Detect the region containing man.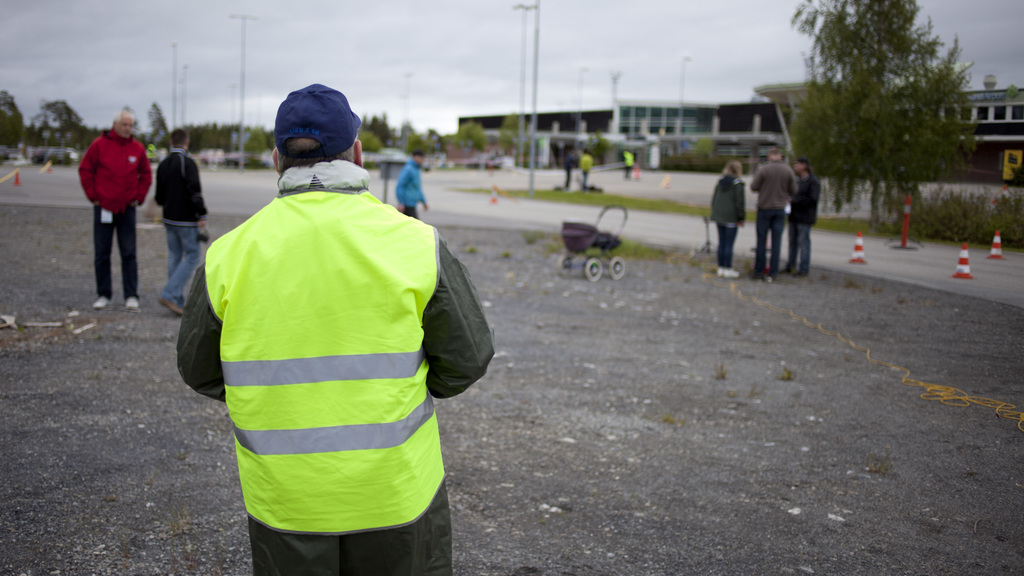
detection(791, 159, 821, 276).
